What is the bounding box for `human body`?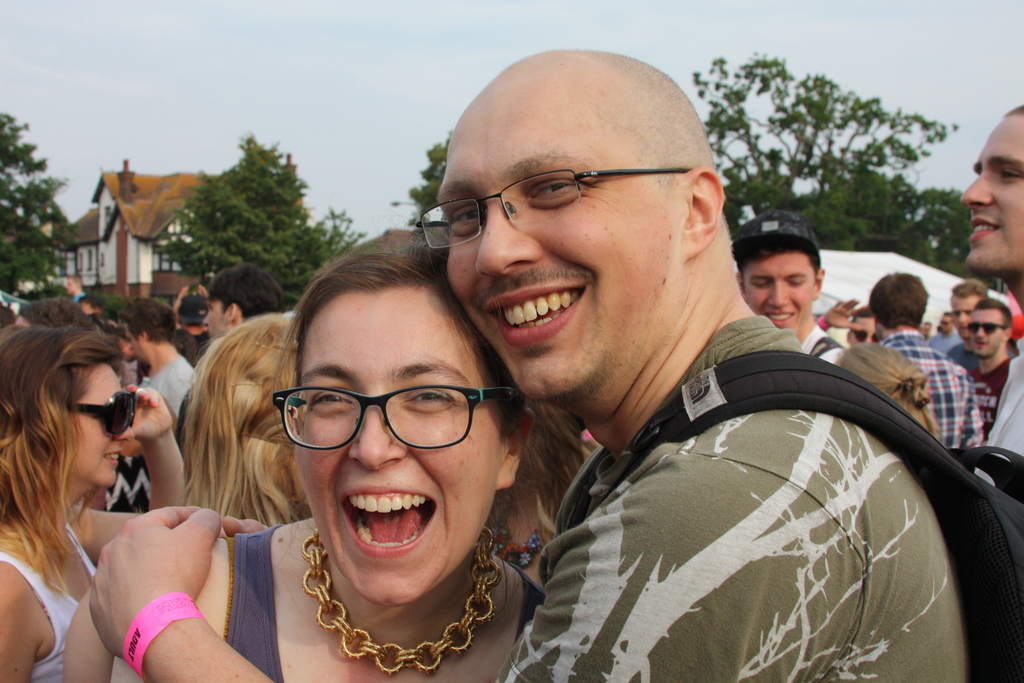
box=[0, 319, 189, 682].
